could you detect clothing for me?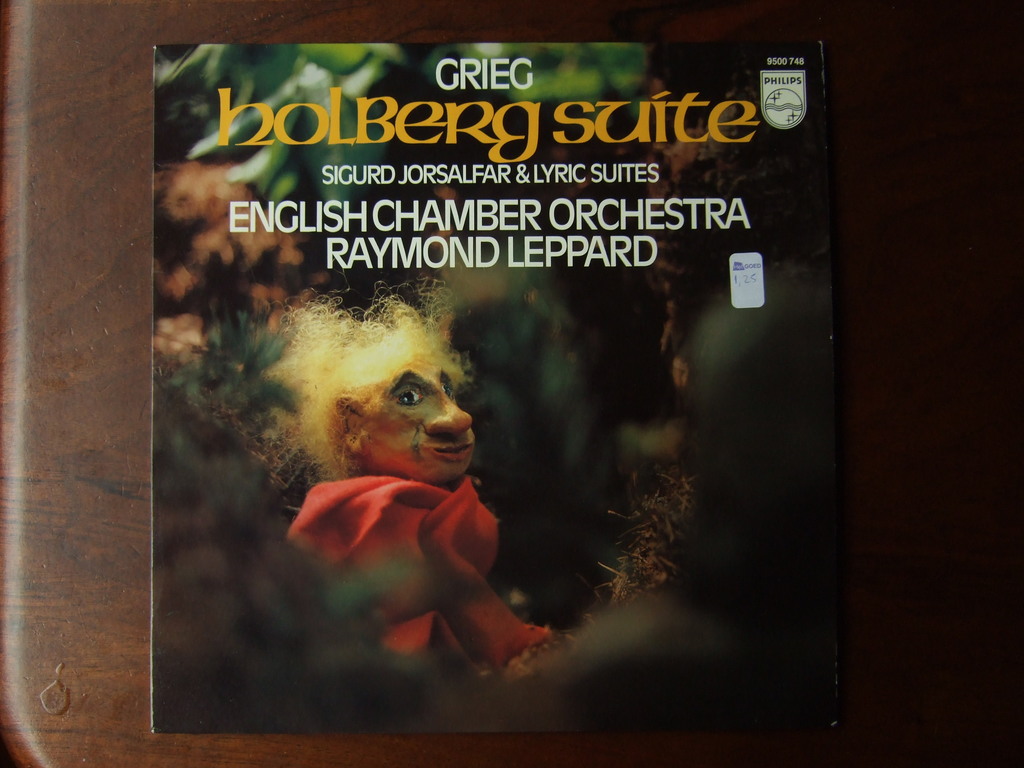
Detection result: [269,415,535,663].
